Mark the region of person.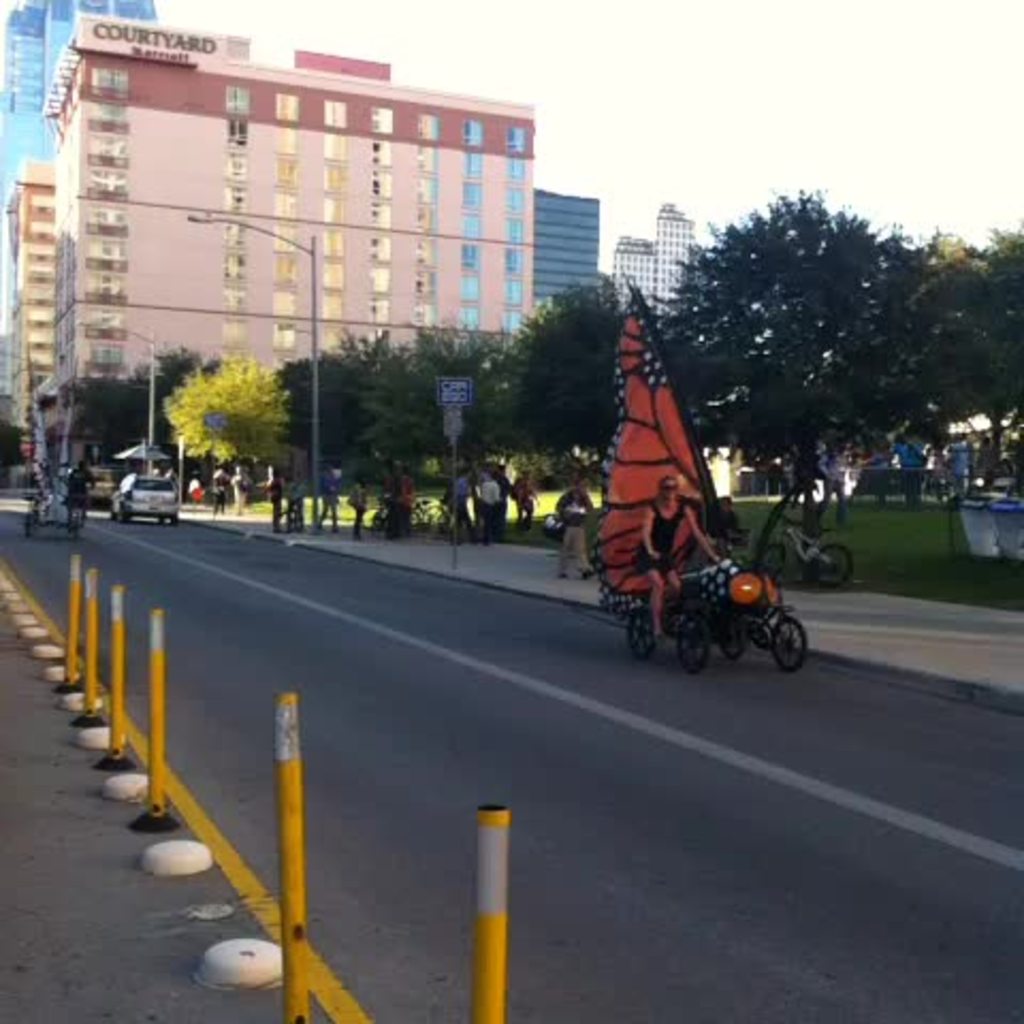
Region: box=[213, 467, 228, 512].
